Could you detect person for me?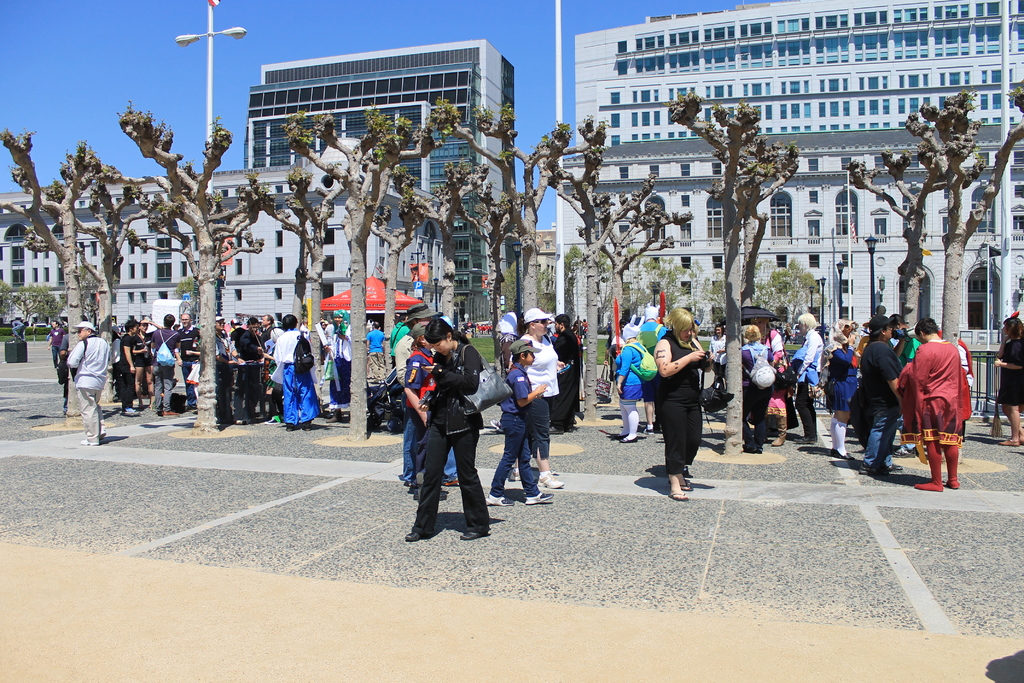
Detection result: <bbox>796, 308, 831, 443</bbox>.
